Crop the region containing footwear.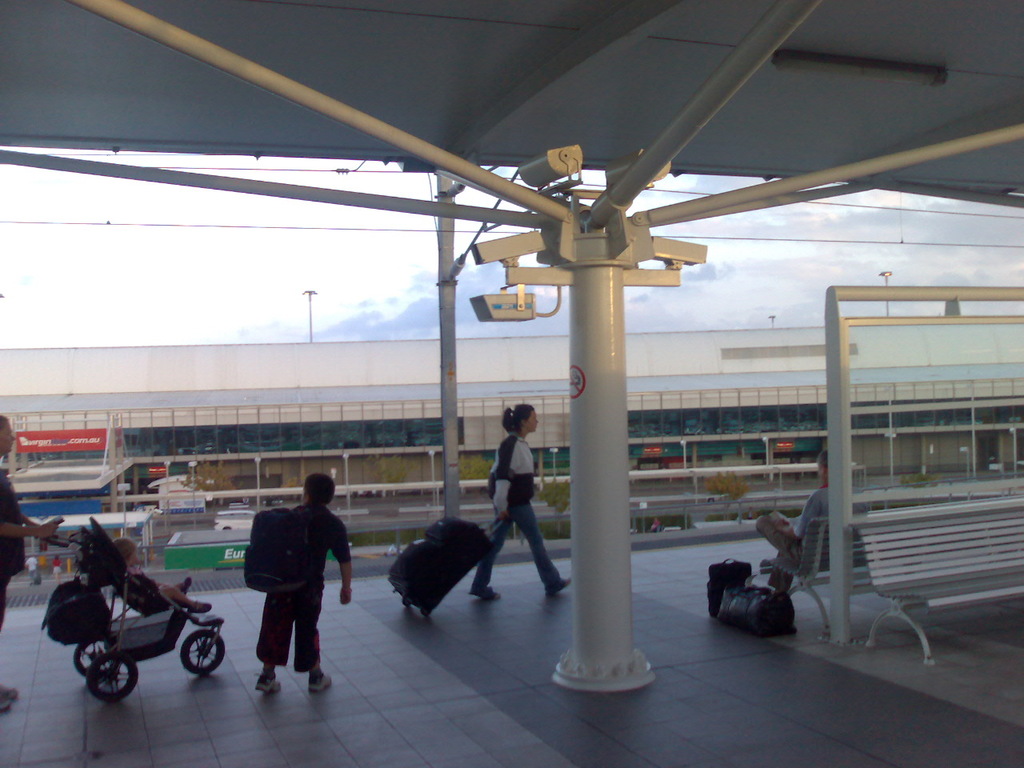
Crop region: region(0, 694, 13, 714).
